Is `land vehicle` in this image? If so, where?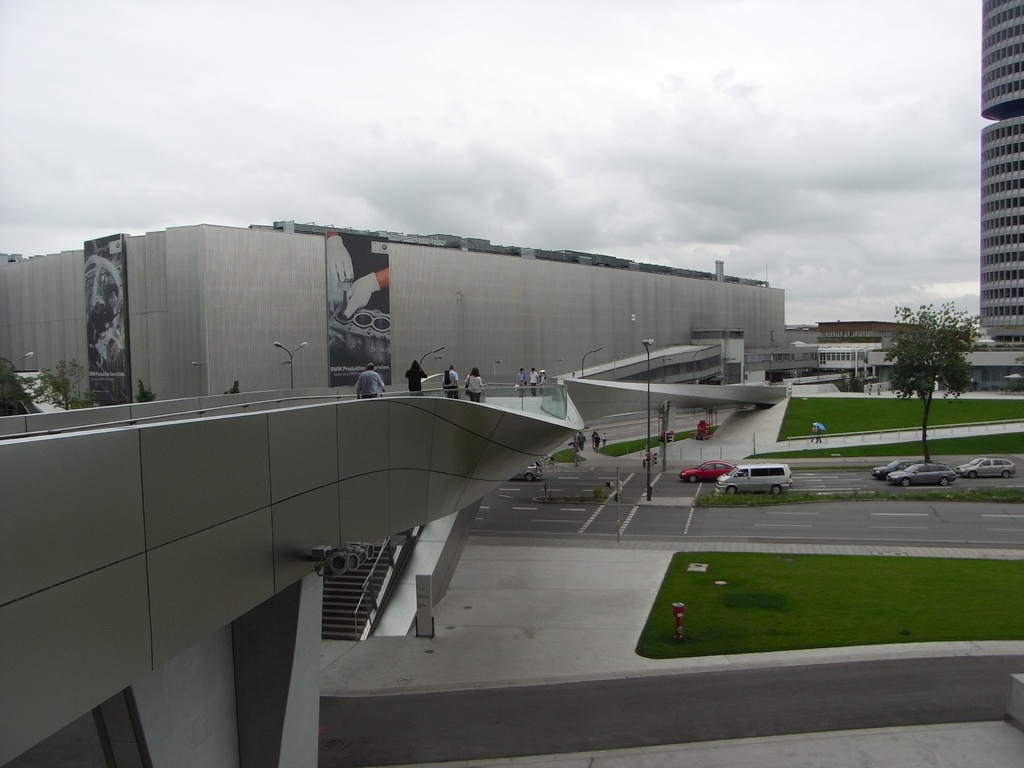
Yes, at locate(680, 460, 737, 483).
